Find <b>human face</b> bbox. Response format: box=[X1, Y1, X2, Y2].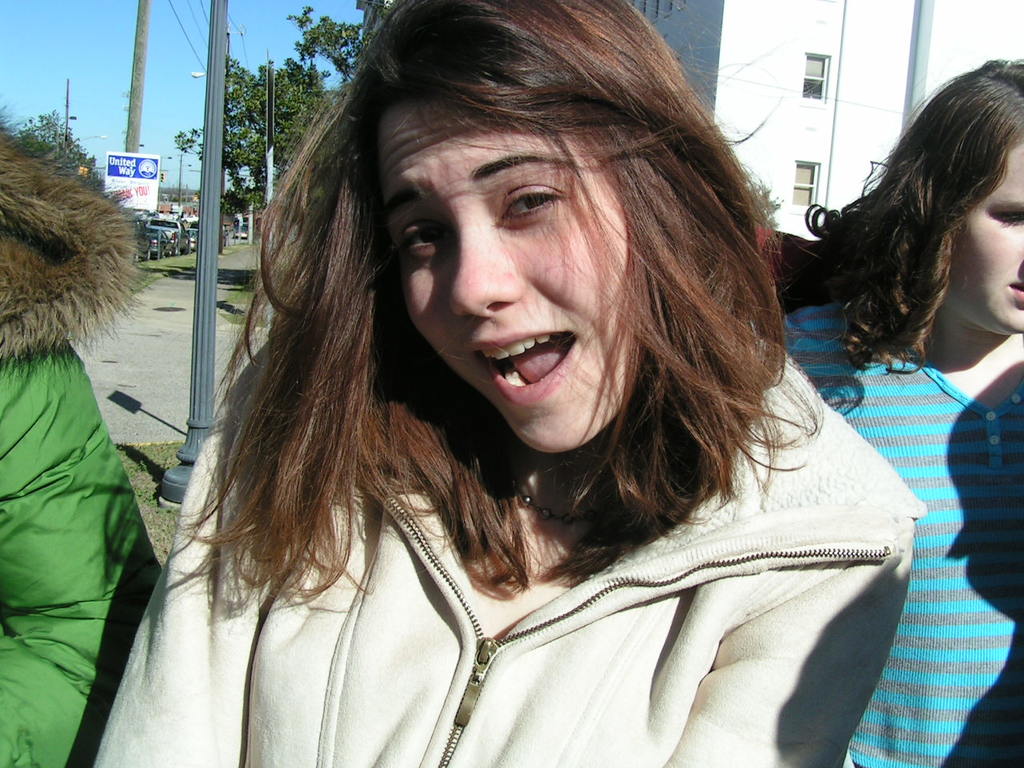
box=[945, 131, 1023, 330].
